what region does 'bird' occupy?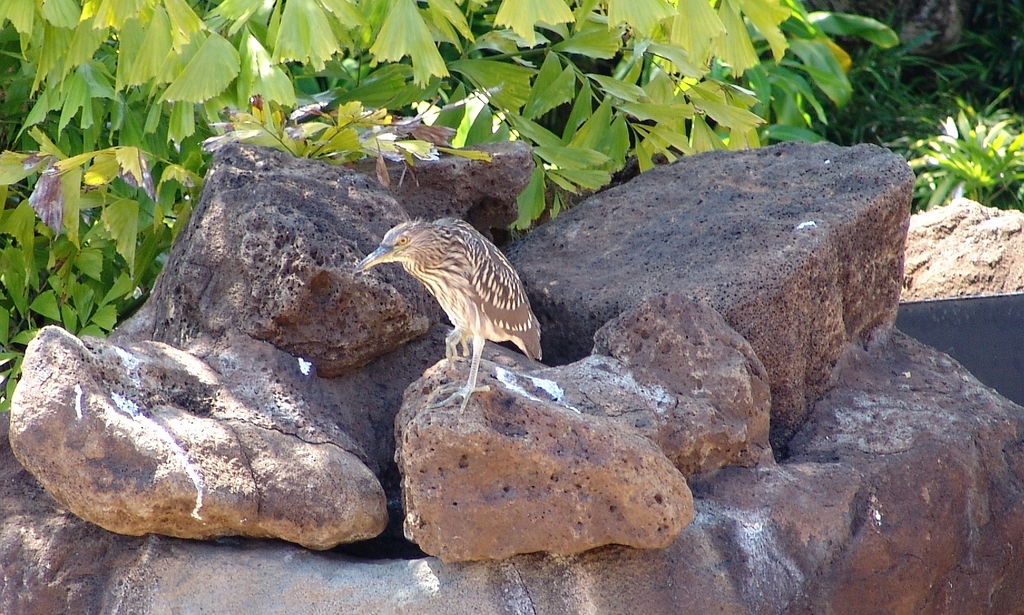
(x1=359, y1=220, x2=550, y2=403).
